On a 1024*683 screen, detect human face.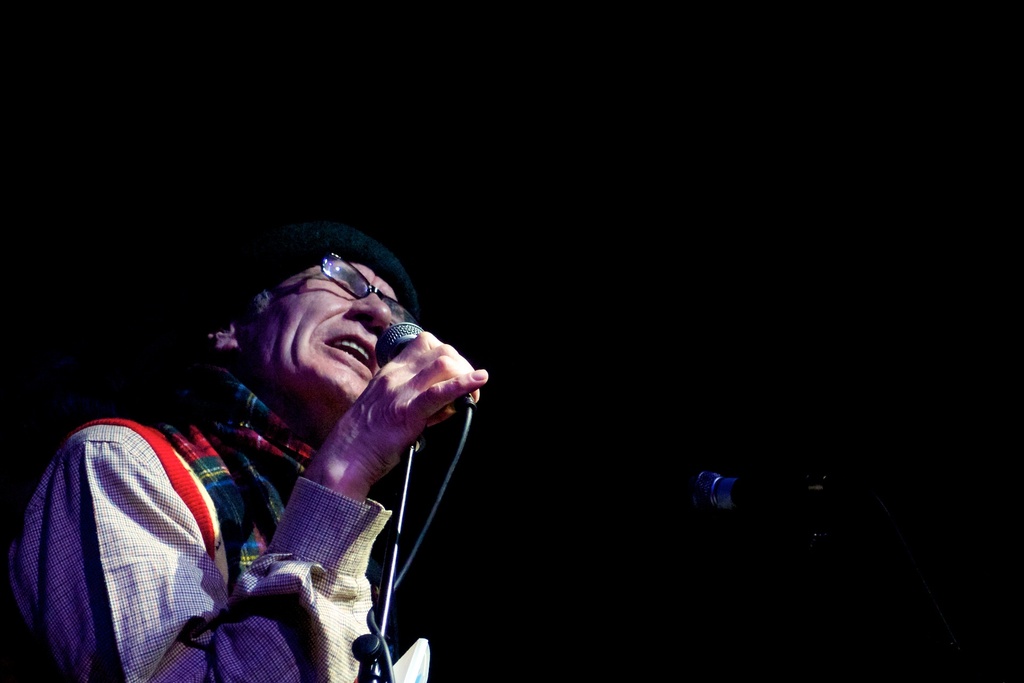
{"x1": 243, "y1": 263, "x2": 406, "y2": 408}.
